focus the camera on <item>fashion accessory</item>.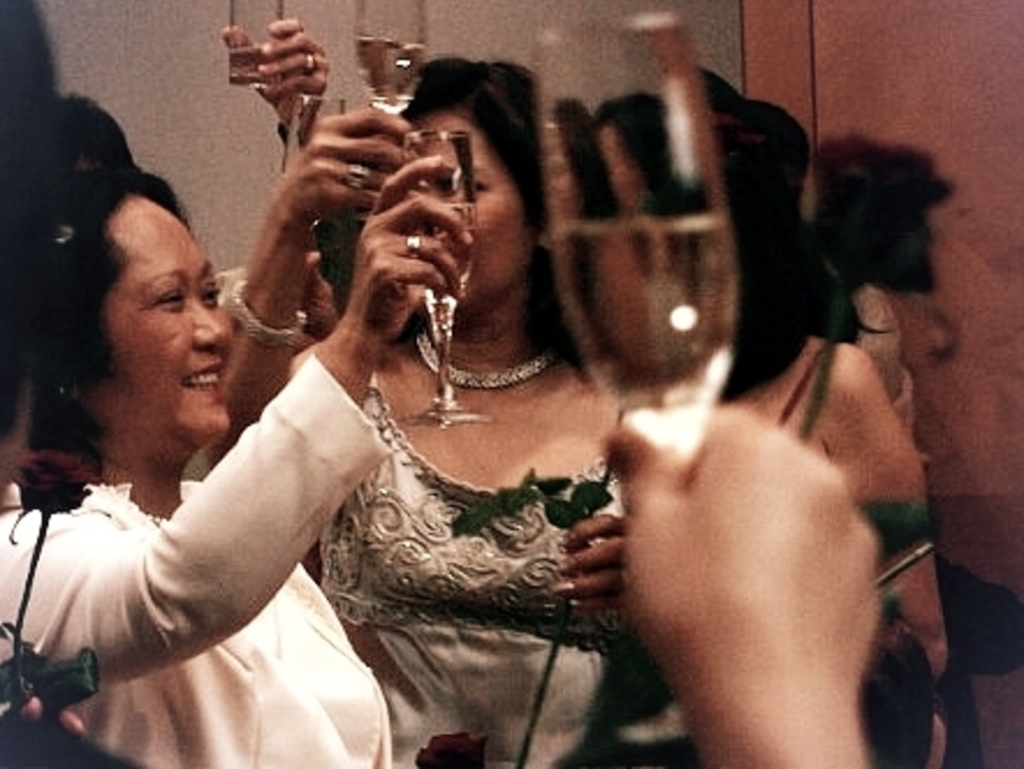
Focus region: <region>410, 329, 563, 394</region>.
